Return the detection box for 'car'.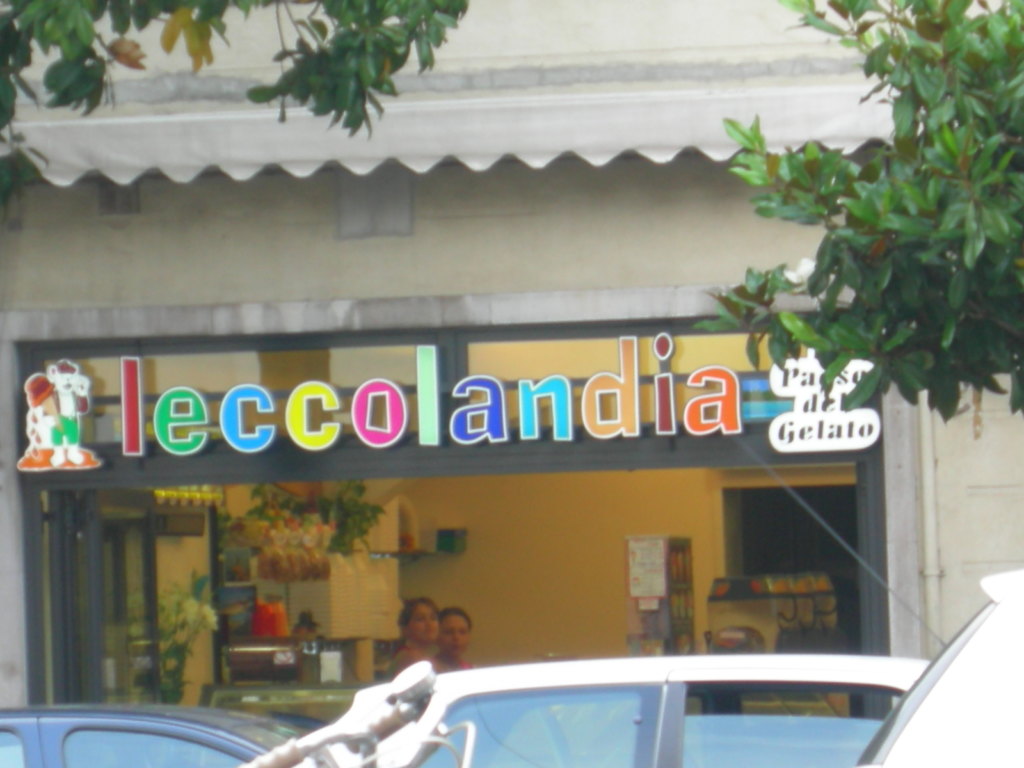
region(732, 431, 1023, 767).
